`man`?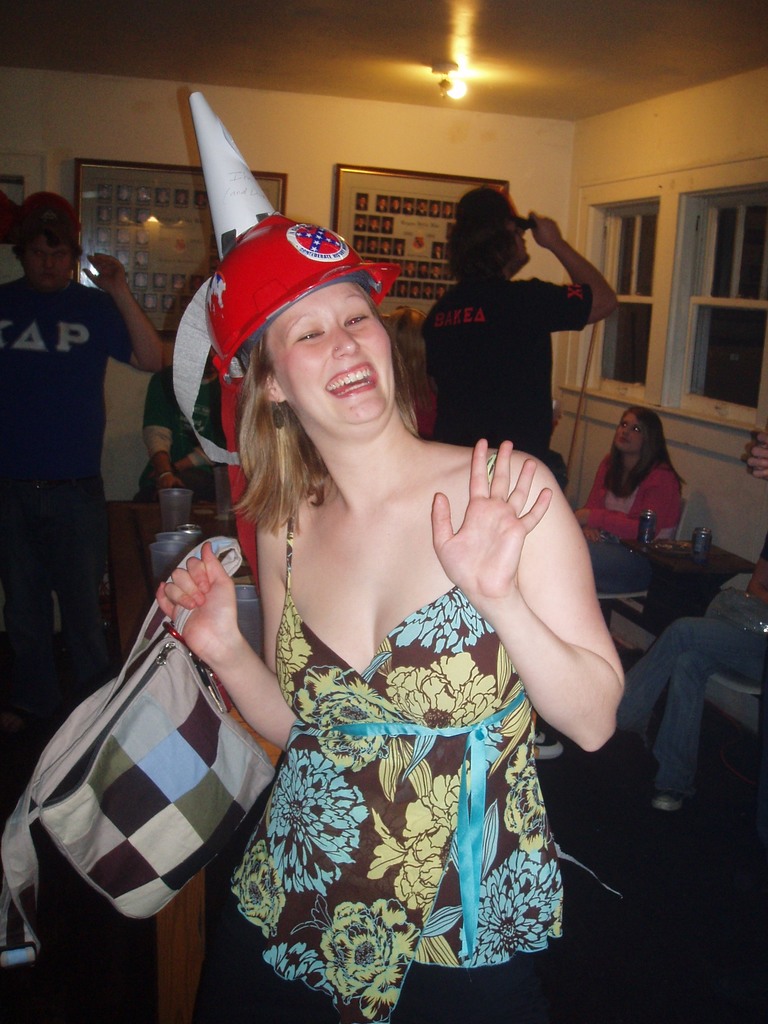
[4, 183, 150, 658]
